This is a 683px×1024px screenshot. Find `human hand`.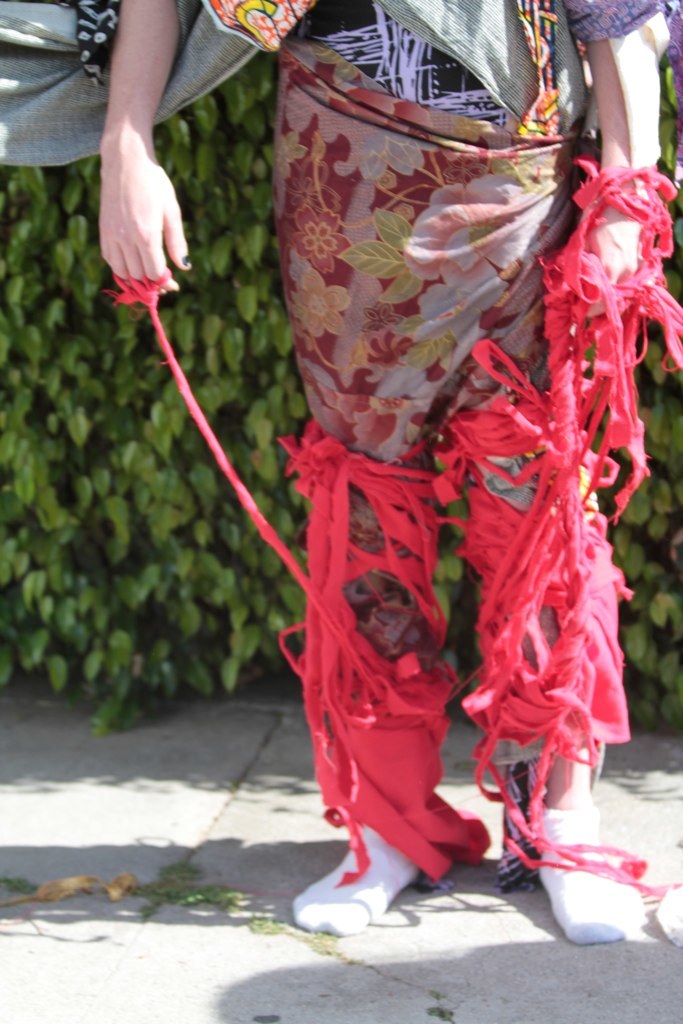
Bounding box: x1=577, y1=211, x2=643, y2=322.
